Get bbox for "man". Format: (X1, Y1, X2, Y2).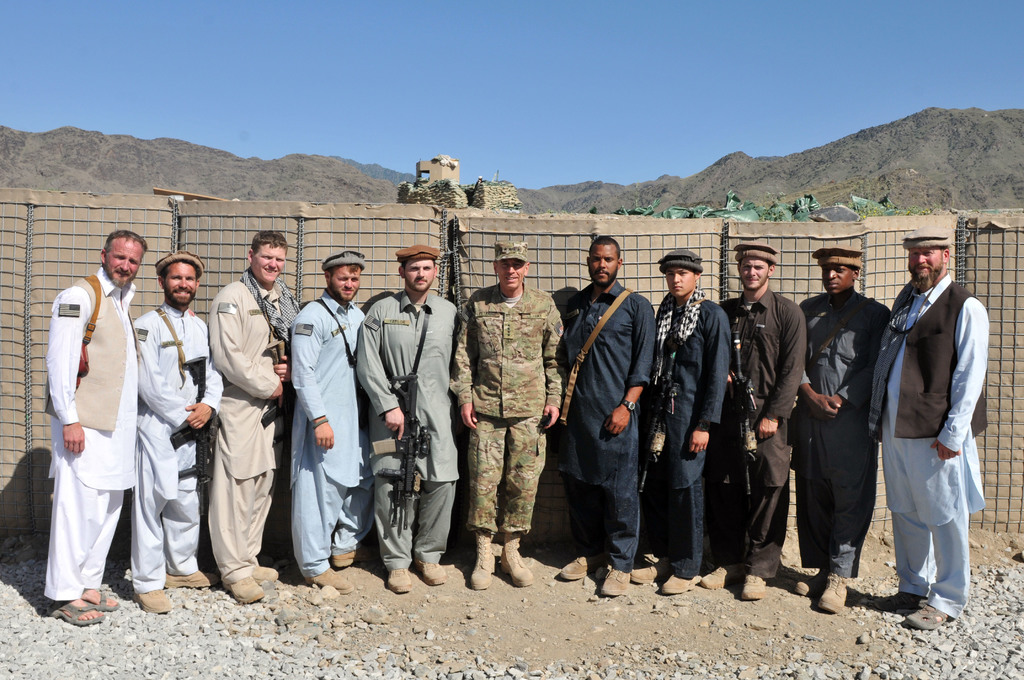
(799, 248, 895, 611).
